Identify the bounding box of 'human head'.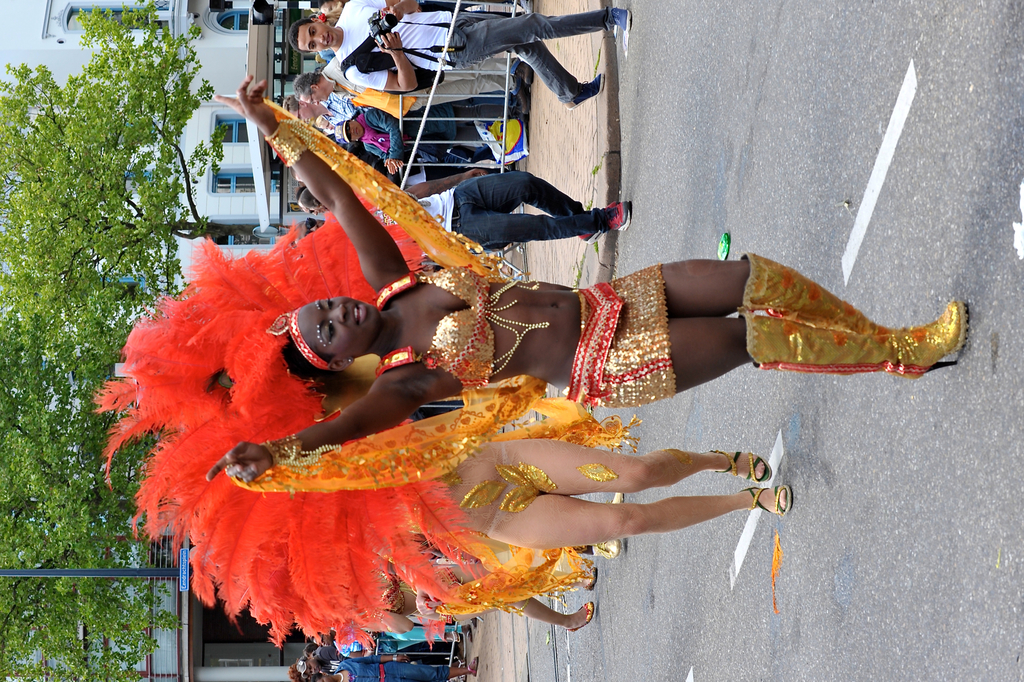
detection(283, 292, 382, 373).
